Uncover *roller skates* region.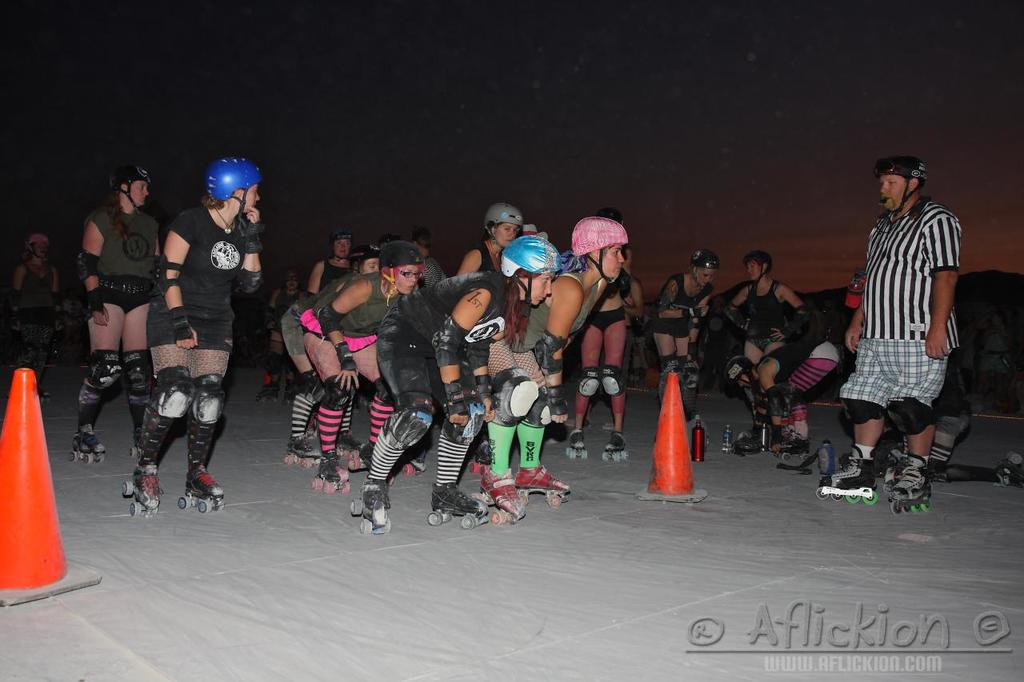
Uncovered: select_region(349, 481, 394, 535).
